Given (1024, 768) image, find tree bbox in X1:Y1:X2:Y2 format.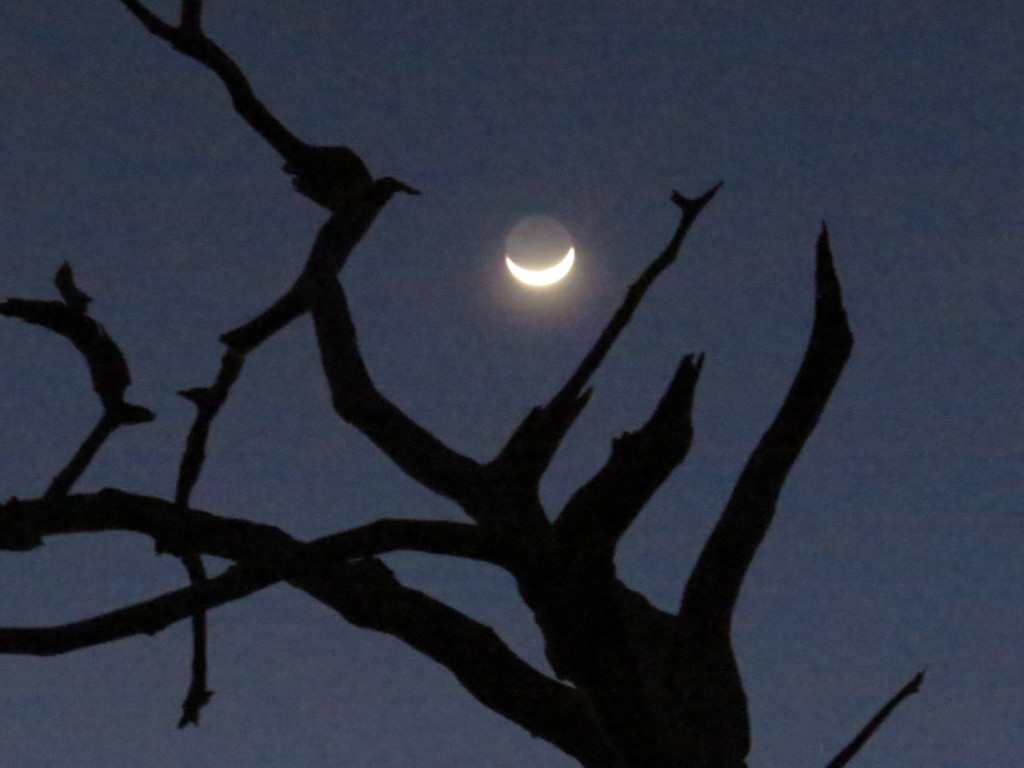
1:0:922:767.
